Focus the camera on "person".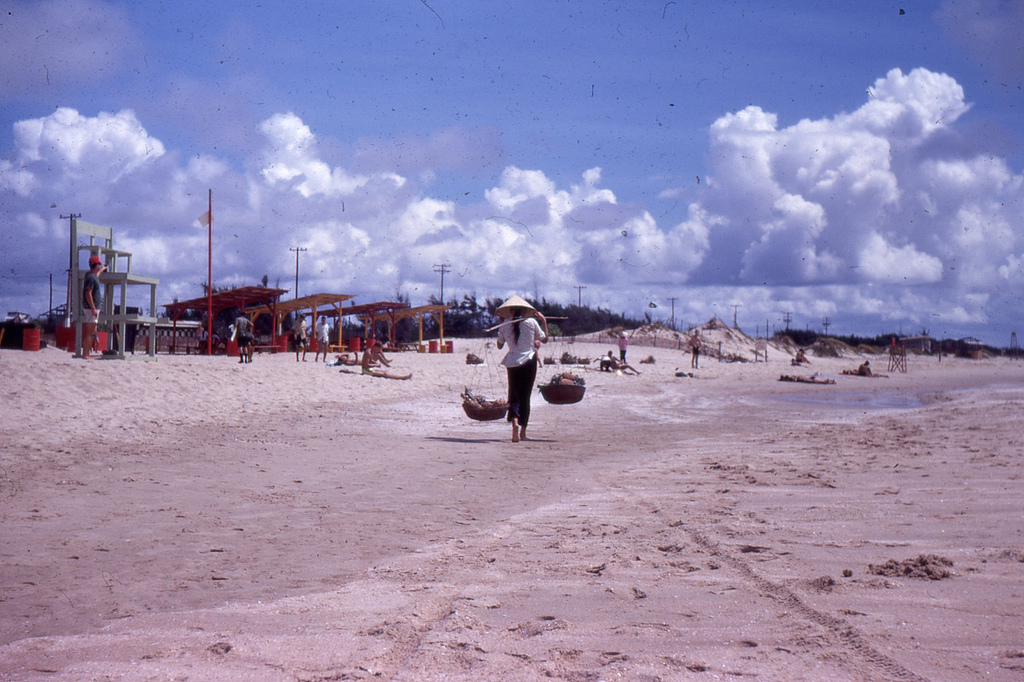
Focus region: 859 362 872 378.
